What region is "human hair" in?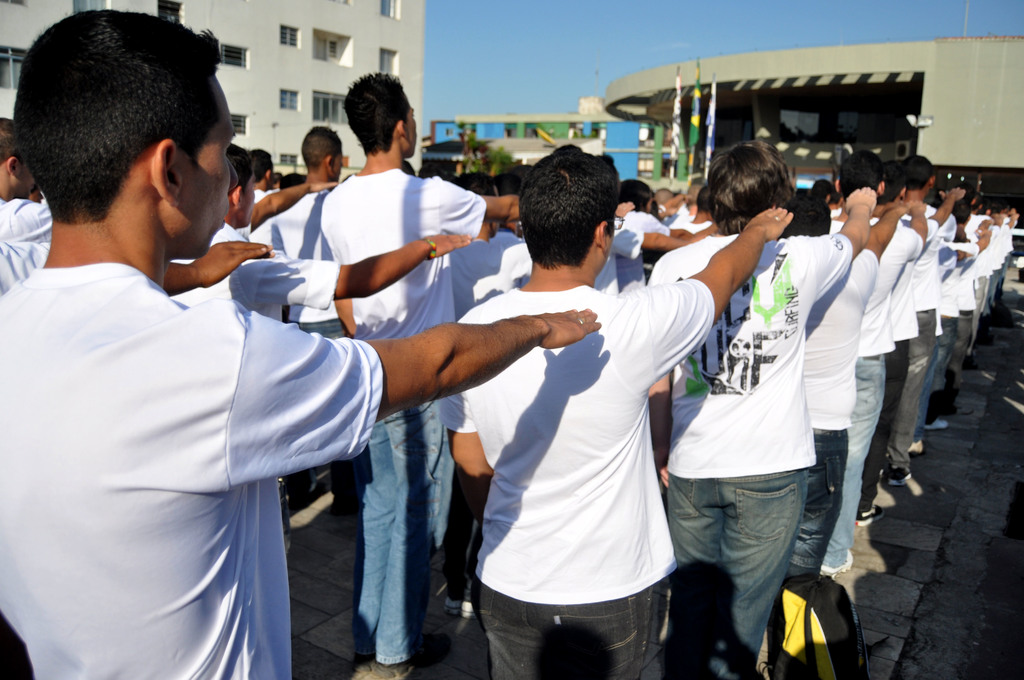
region(230, 143, 252, 193).
